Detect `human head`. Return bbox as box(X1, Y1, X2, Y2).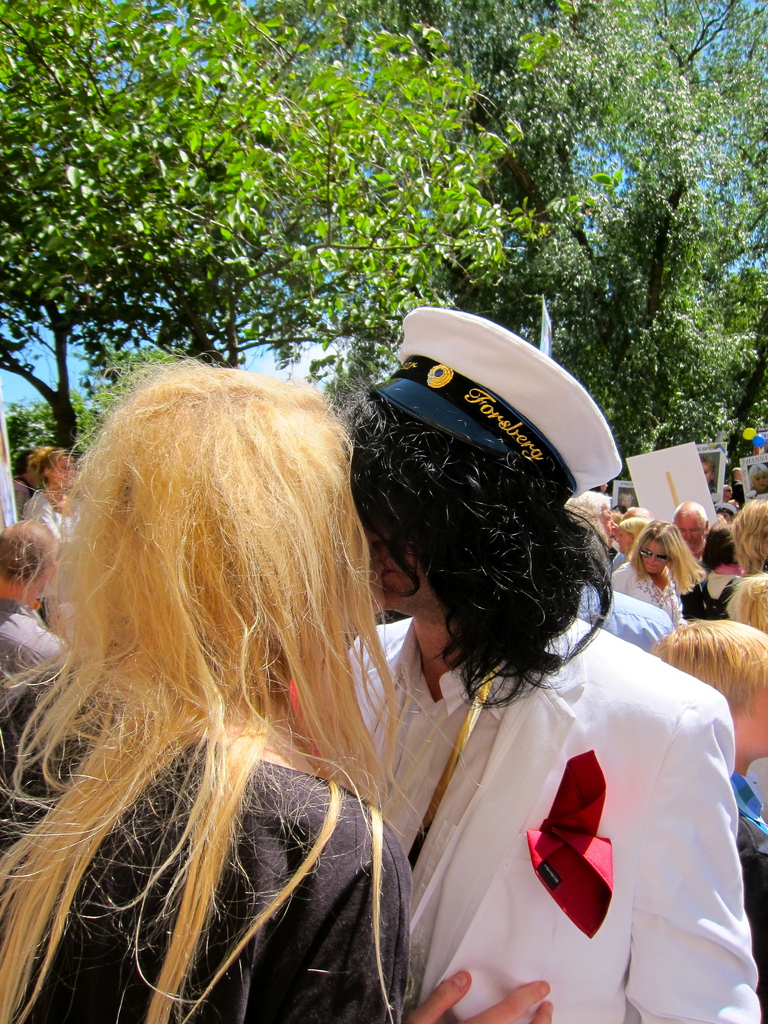
box(0, 517, 67, 617).
